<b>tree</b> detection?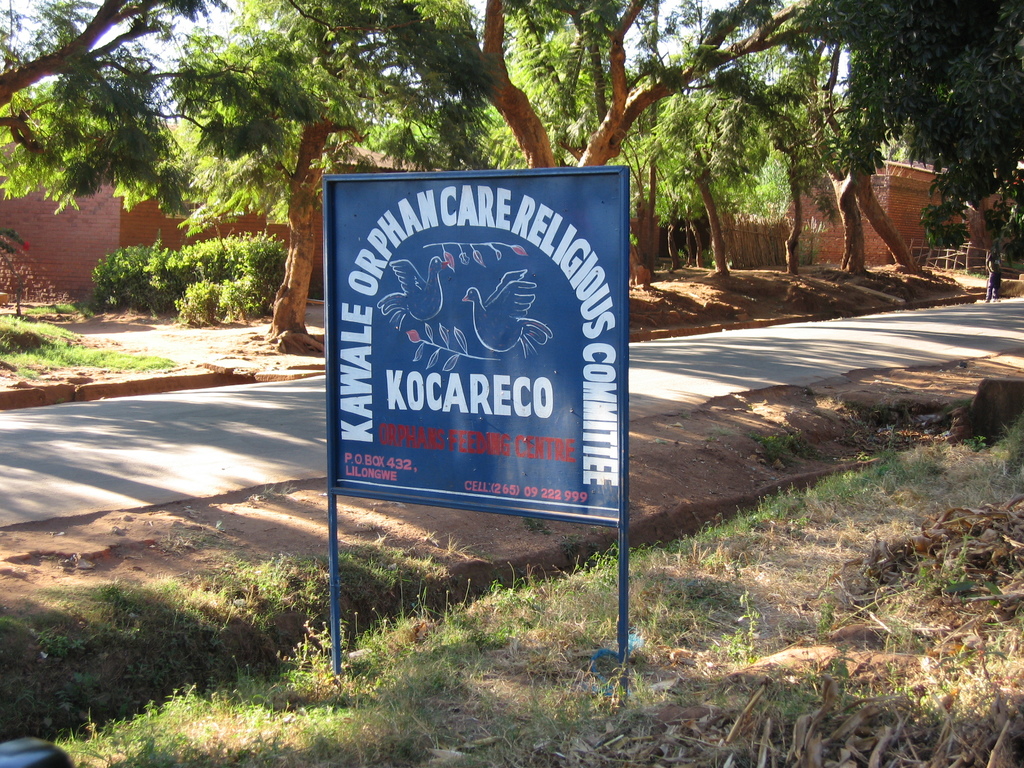
87:0:361:351
